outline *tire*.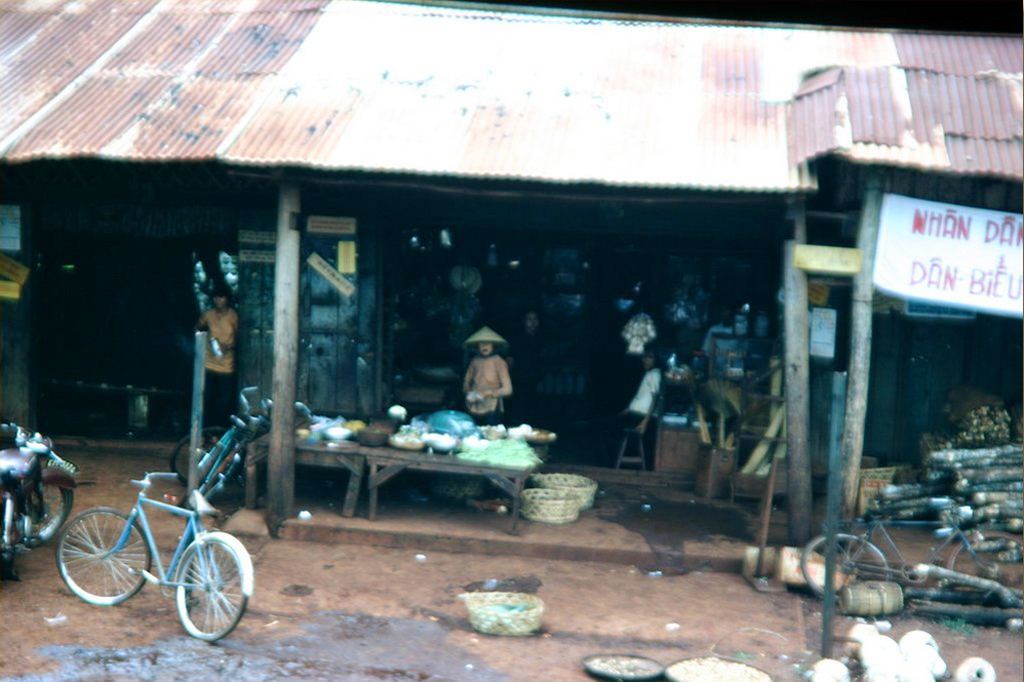
Outline: 174/539/248/641.
